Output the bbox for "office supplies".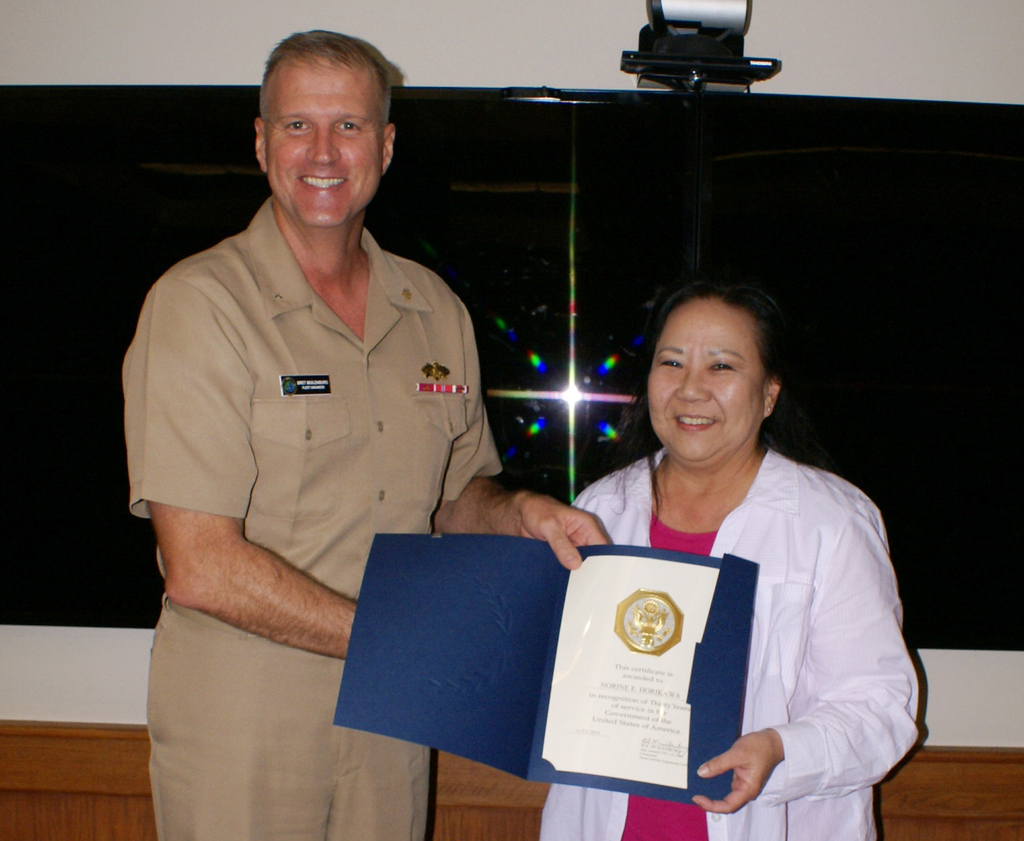
[0,76,1023,652].
